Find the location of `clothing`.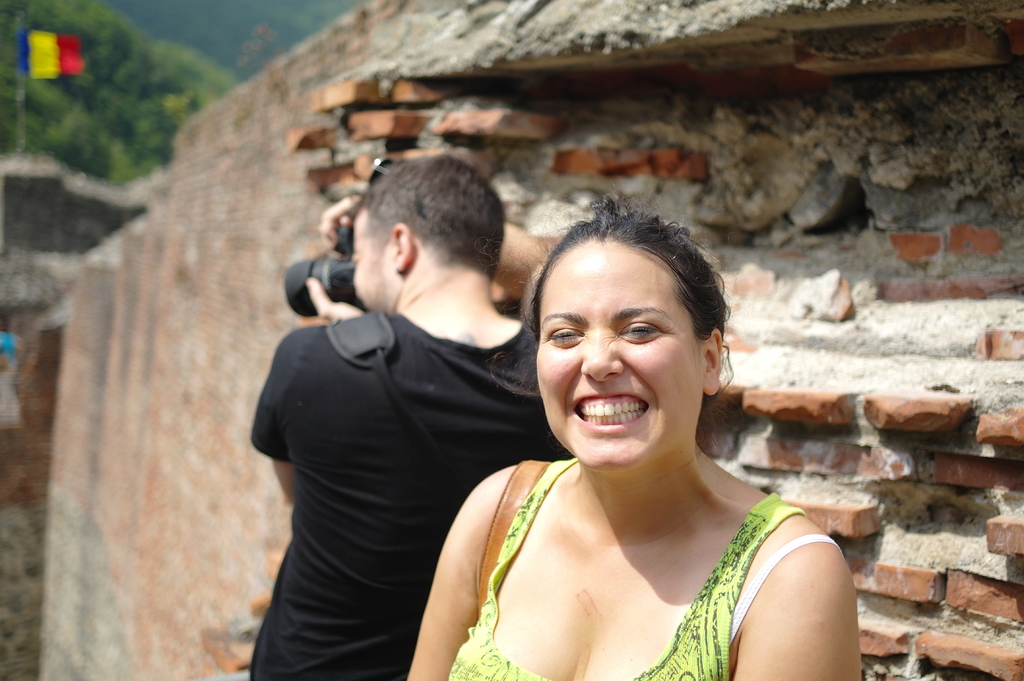
Location: {"left": 456, "top": 412, "right": 849, "bottom": 680}.
